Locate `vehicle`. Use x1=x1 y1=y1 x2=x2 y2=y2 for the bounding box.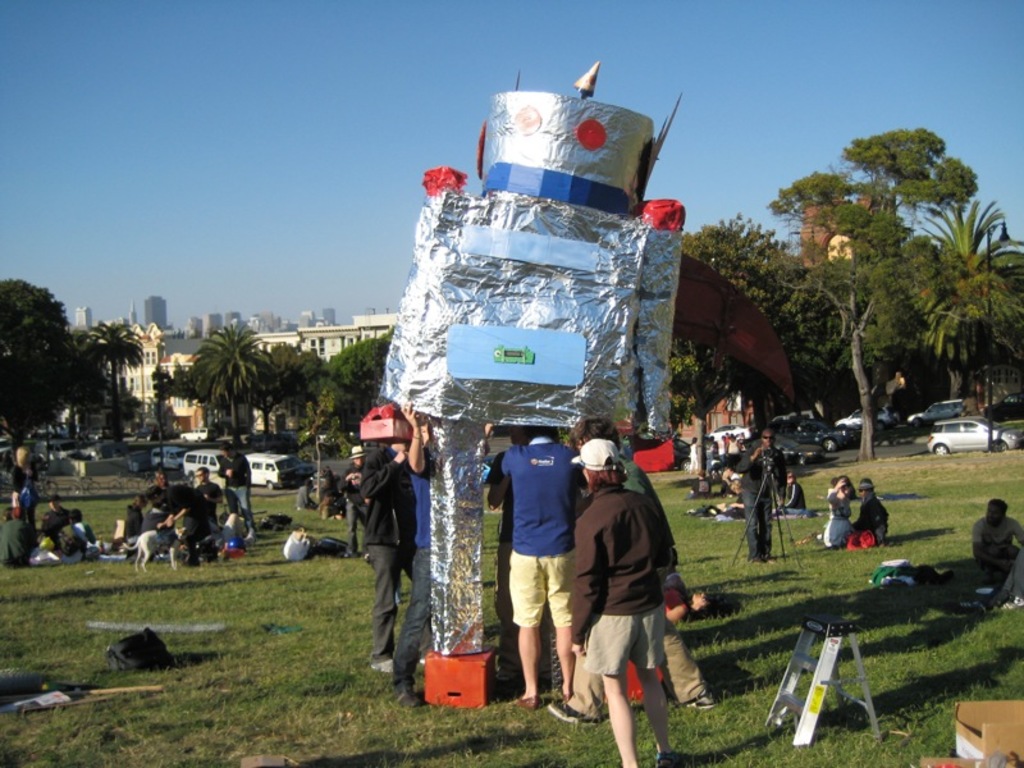
x1=148 y1=442 x2=177 y2=471.
